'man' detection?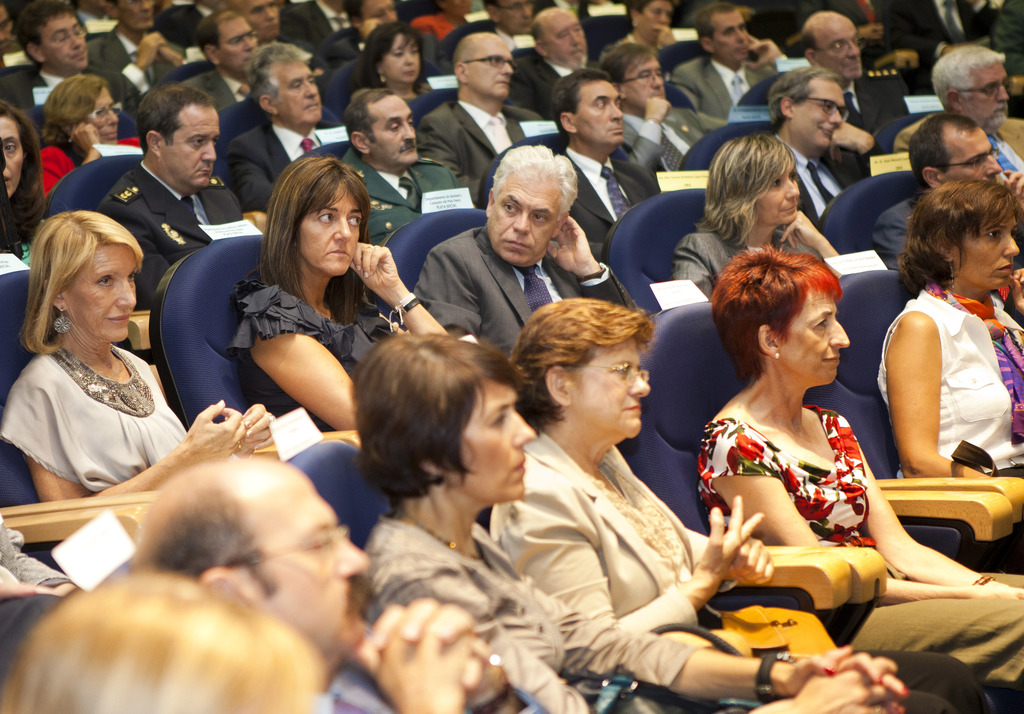
rect(678, 0, 792, 129)
